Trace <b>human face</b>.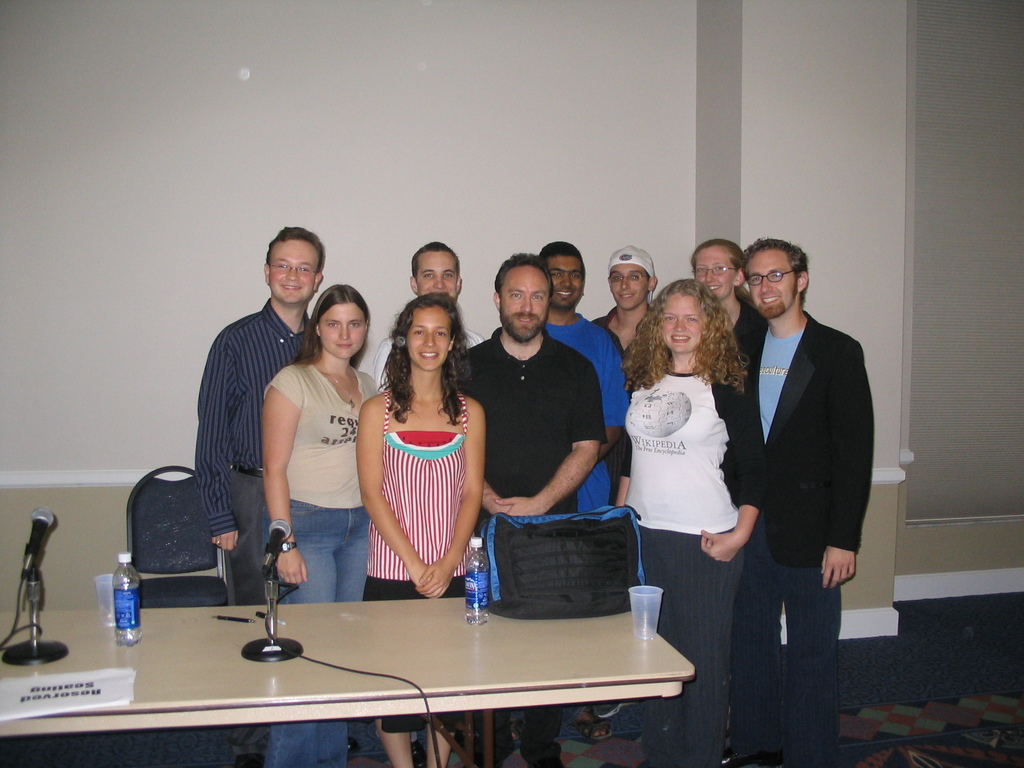
Traced to (x1=269, y1=239, x2=318, y2=305).
